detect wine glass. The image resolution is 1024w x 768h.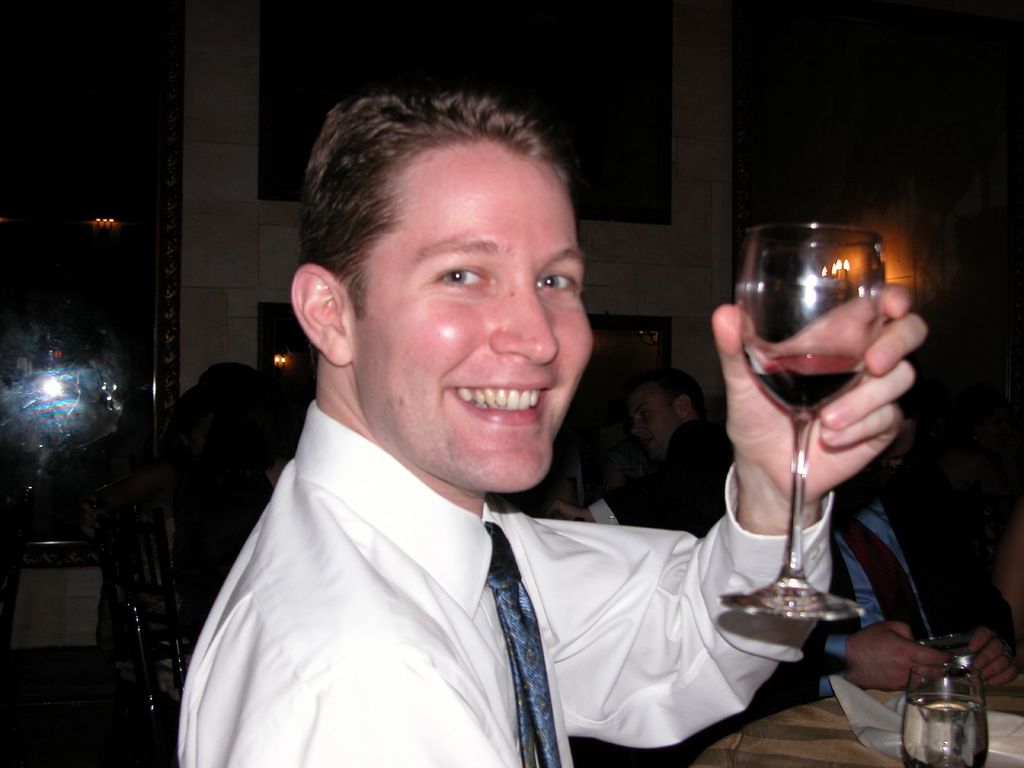
pyautogui.locateOnScreen(900, 661, 990, 767).
